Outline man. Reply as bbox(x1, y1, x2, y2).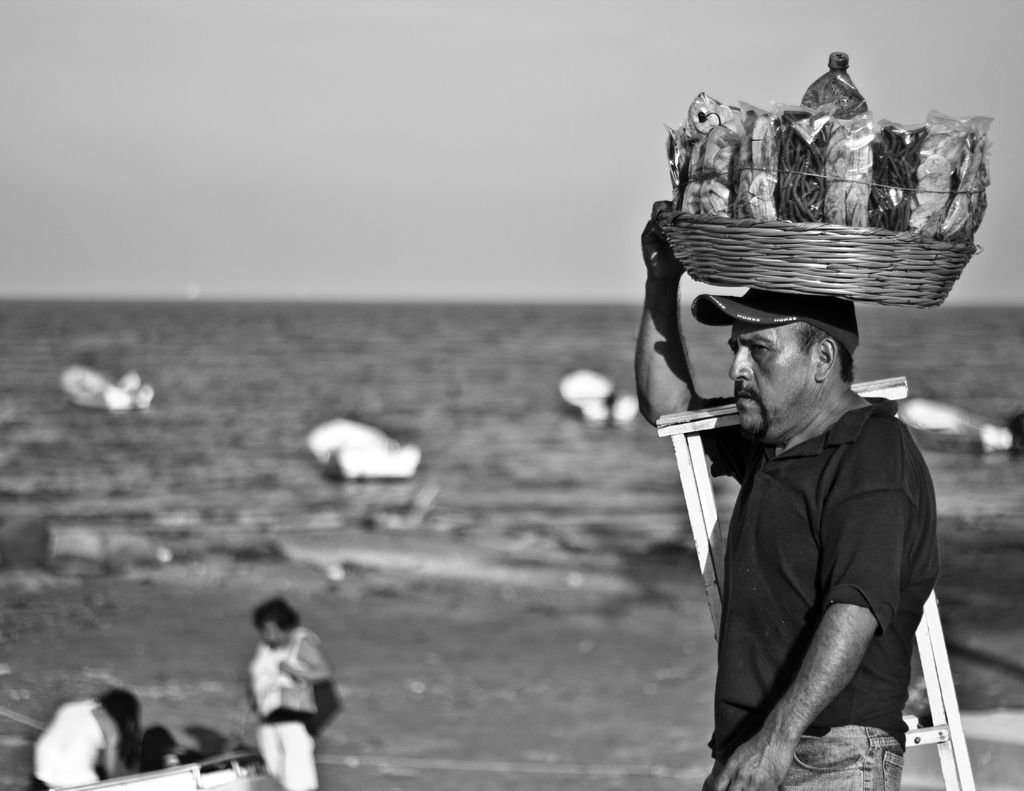
bbox(630, 186, 975, 785).
